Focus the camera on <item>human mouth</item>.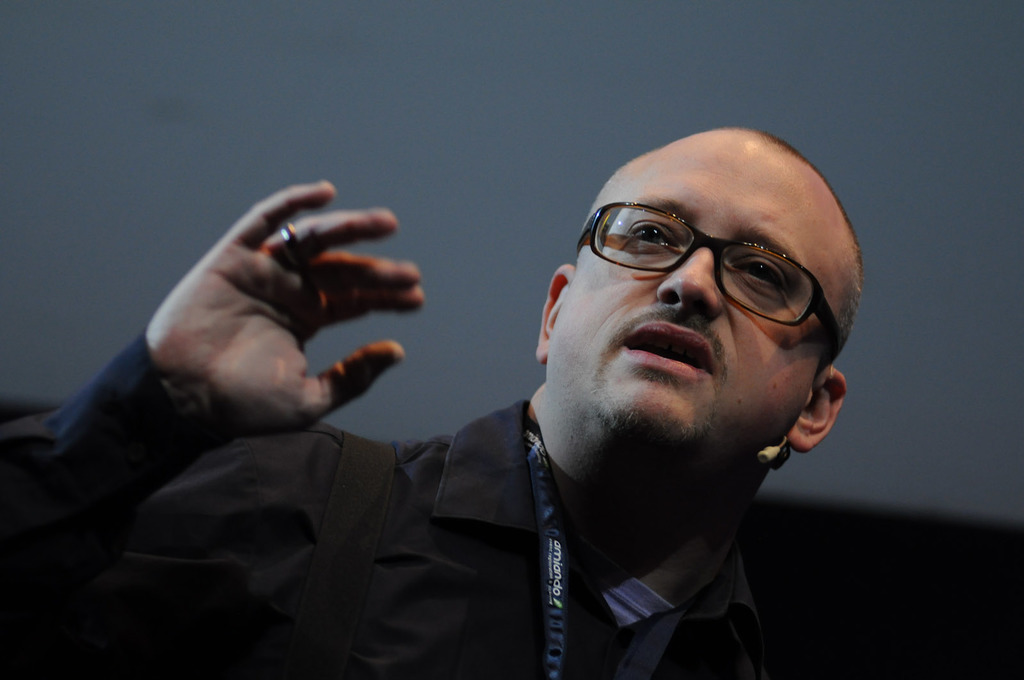
Focus region: (x1=623, y1=317, x2=715, y2=379).
